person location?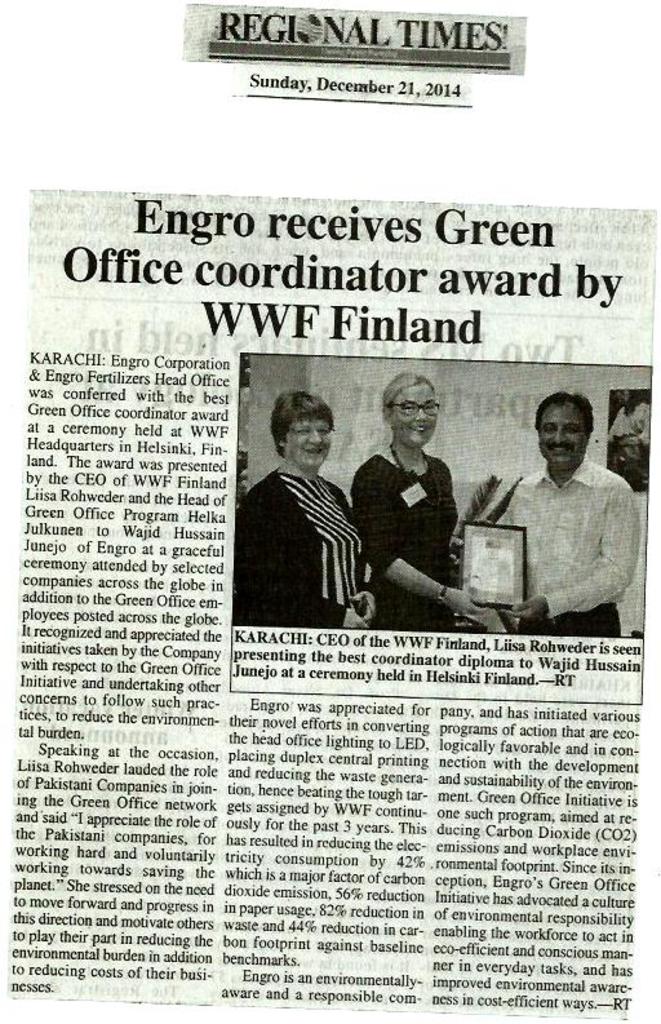
[x1=598, y1=395, x2=653, y2=486]
